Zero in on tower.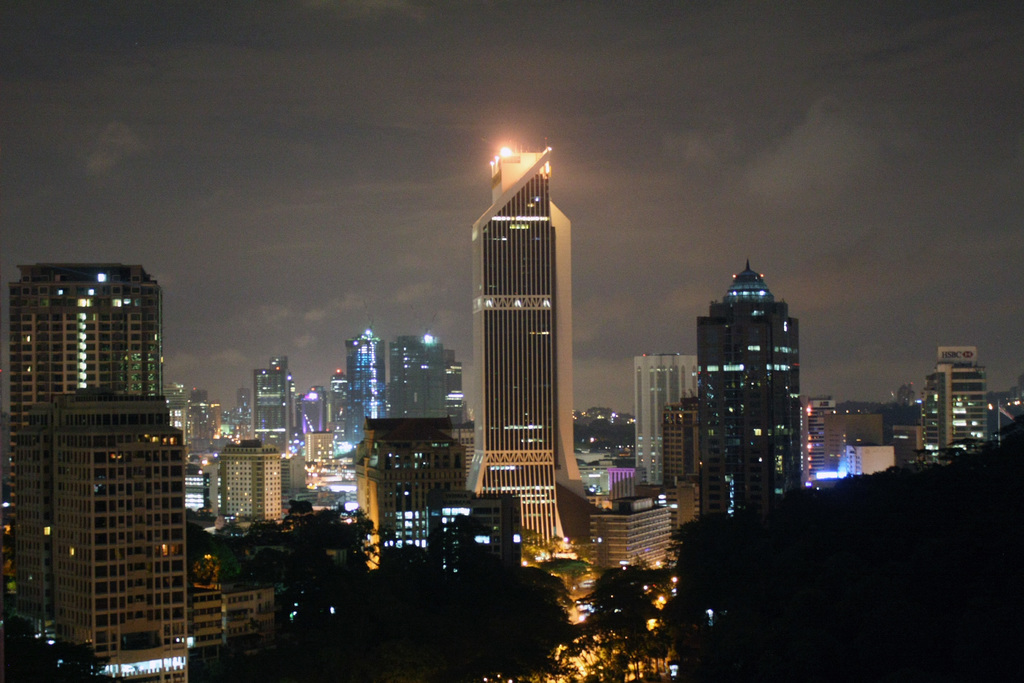
Zeroed in: locate(346, 419, 474, 564).
